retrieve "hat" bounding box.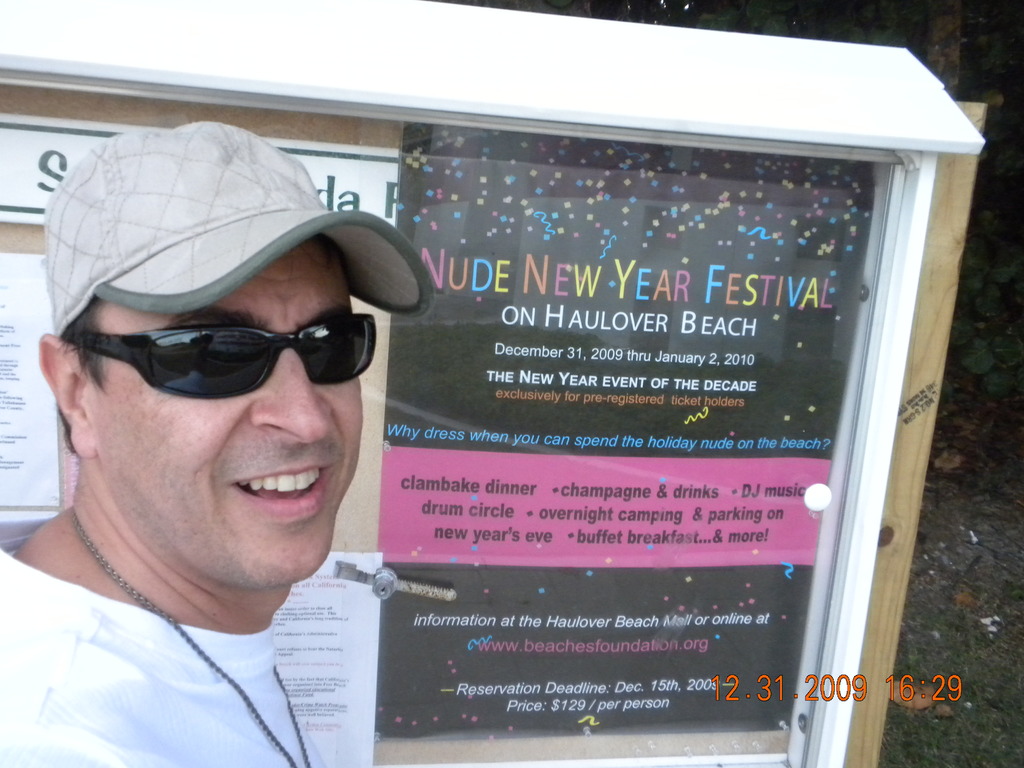
Bounding box: locate(44, 119, 435, 341).
